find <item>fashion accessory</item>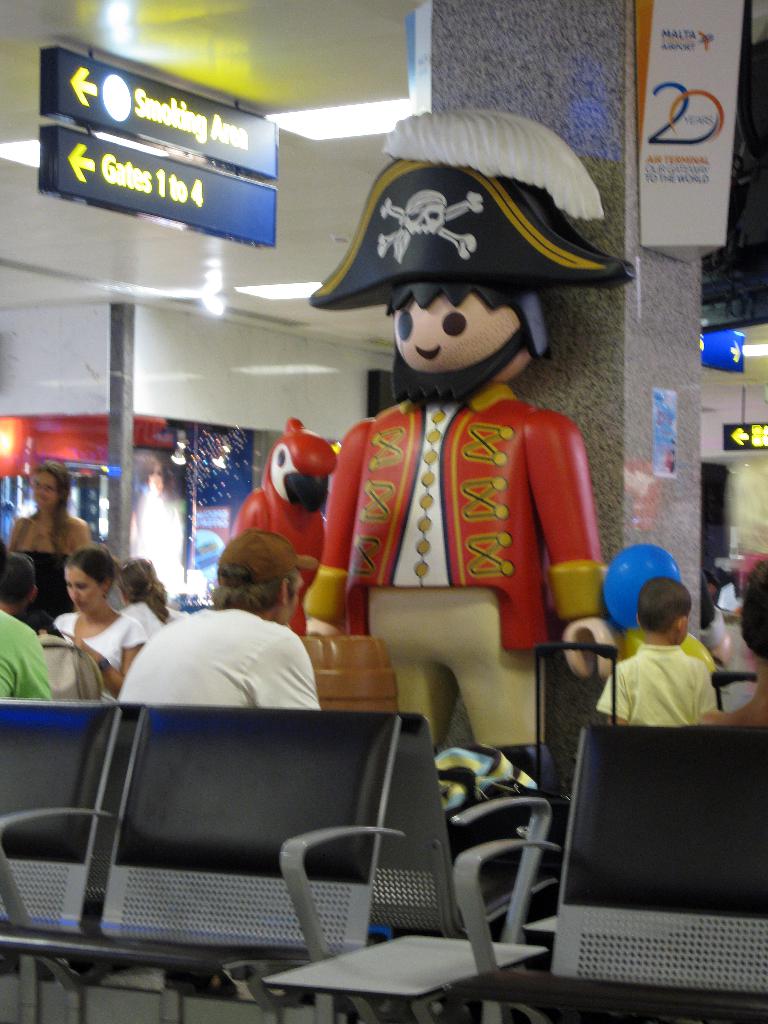
<region>97, 660, 113, 675</region>
